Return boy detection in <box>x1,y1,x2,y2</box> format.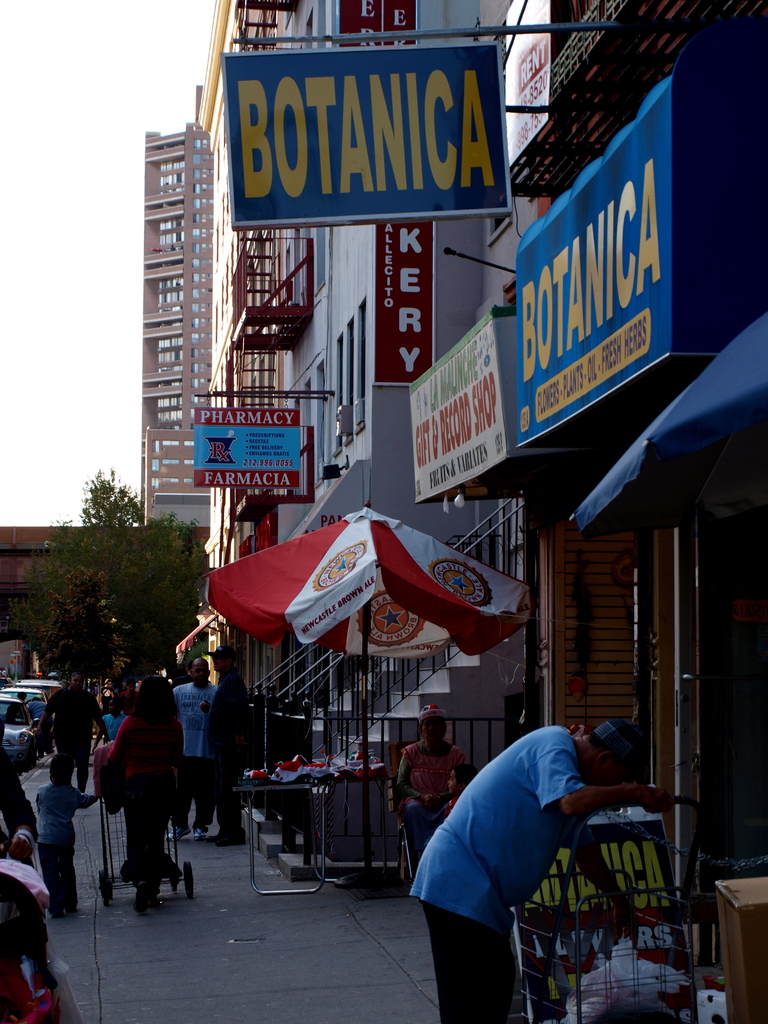
<box>29,753,98,920</box>.
